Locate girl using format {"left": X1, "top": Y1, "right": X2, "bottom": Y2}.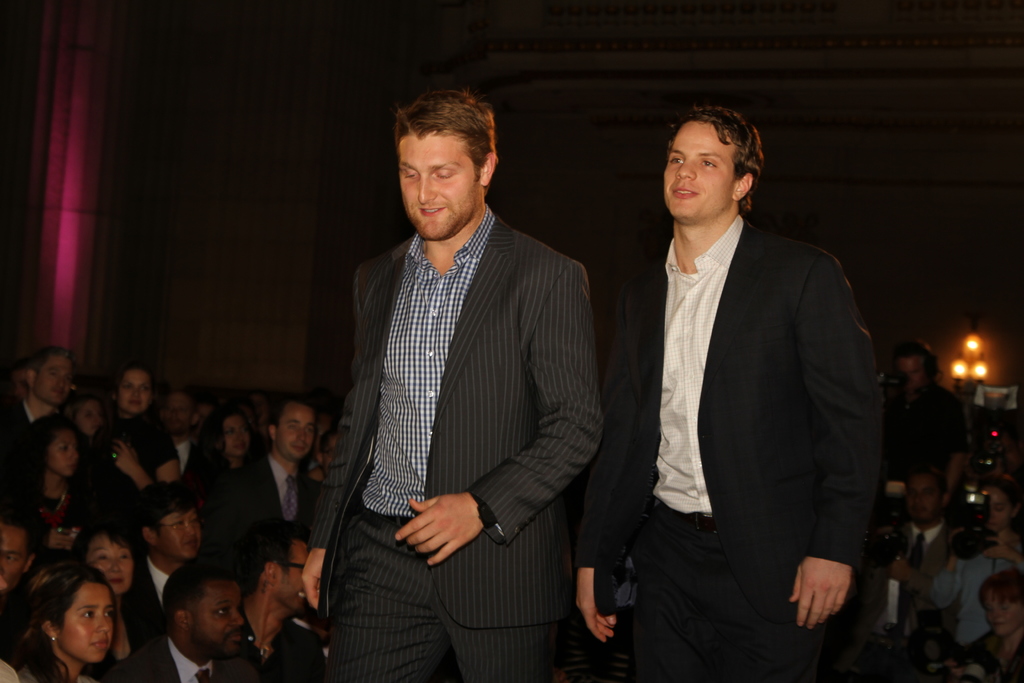
{"left": 9, "top": 423, "right": 106, "bottom": 536}.
